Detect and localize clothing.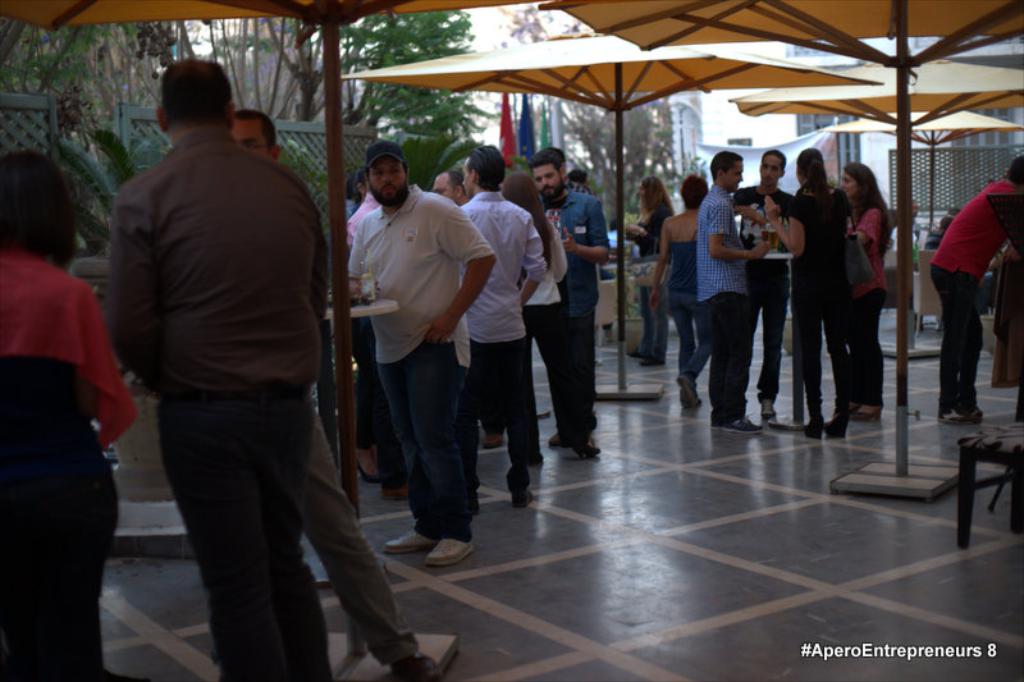
Localized at <box>522,305,589,453</box>.
